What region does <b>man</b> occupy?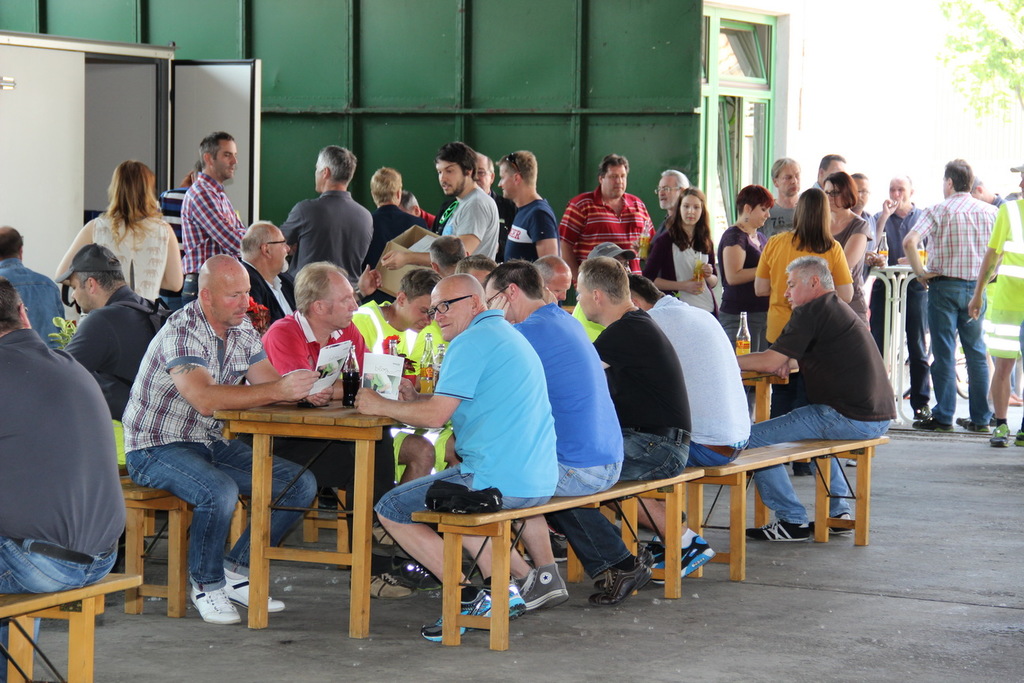
[x1=491, y1=259, x2=625, y2=636].
